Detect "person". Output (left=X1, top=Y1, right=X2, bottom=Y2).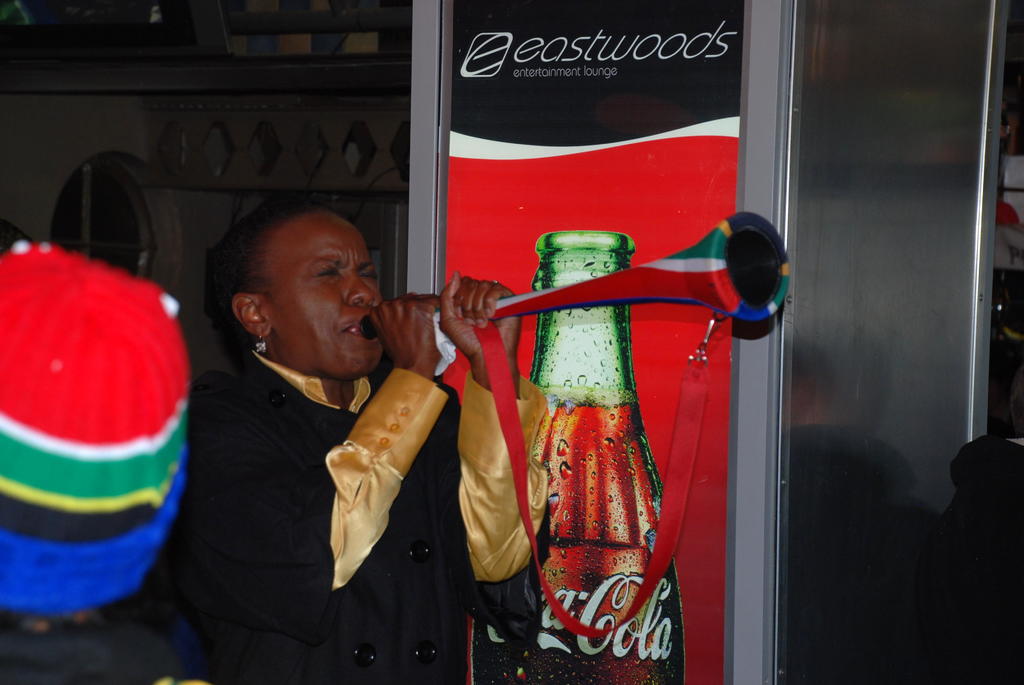
(left=170, top=194, right=548, bottom=684).
